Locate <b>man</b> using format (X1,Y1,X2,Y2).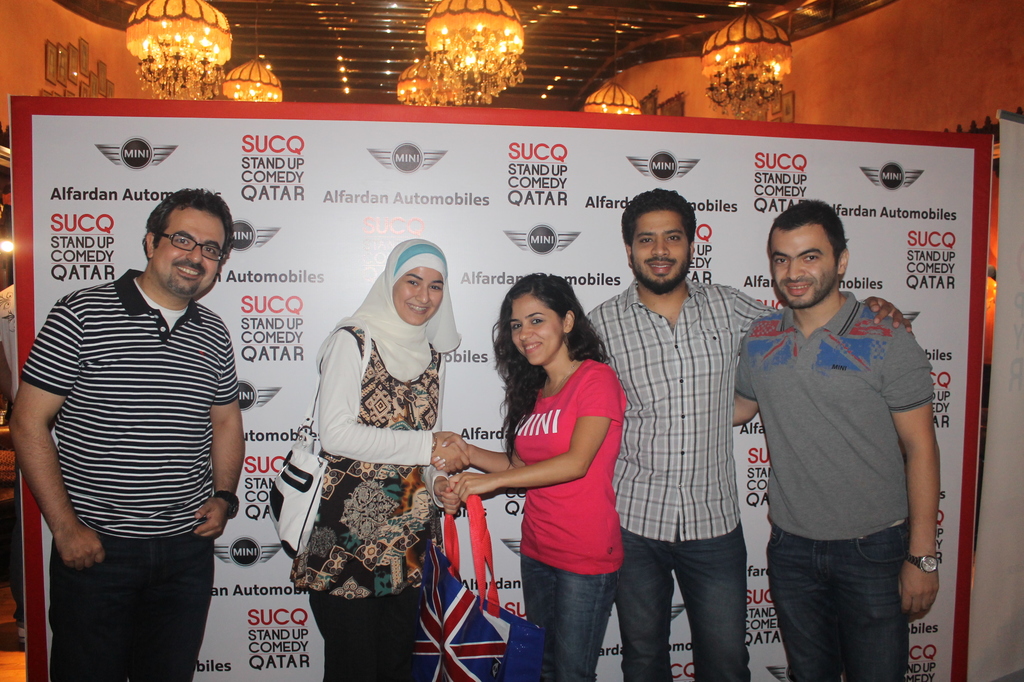
(732,202,938,681).
